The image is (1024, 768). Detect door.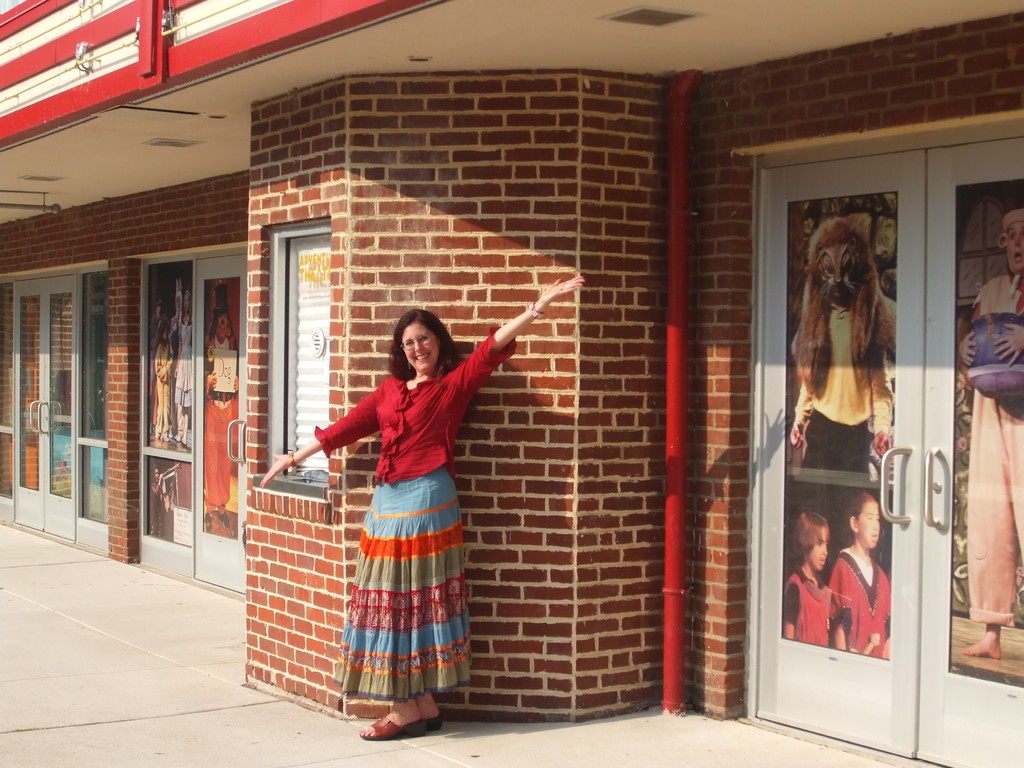
Detection: 758,113,965,728.
